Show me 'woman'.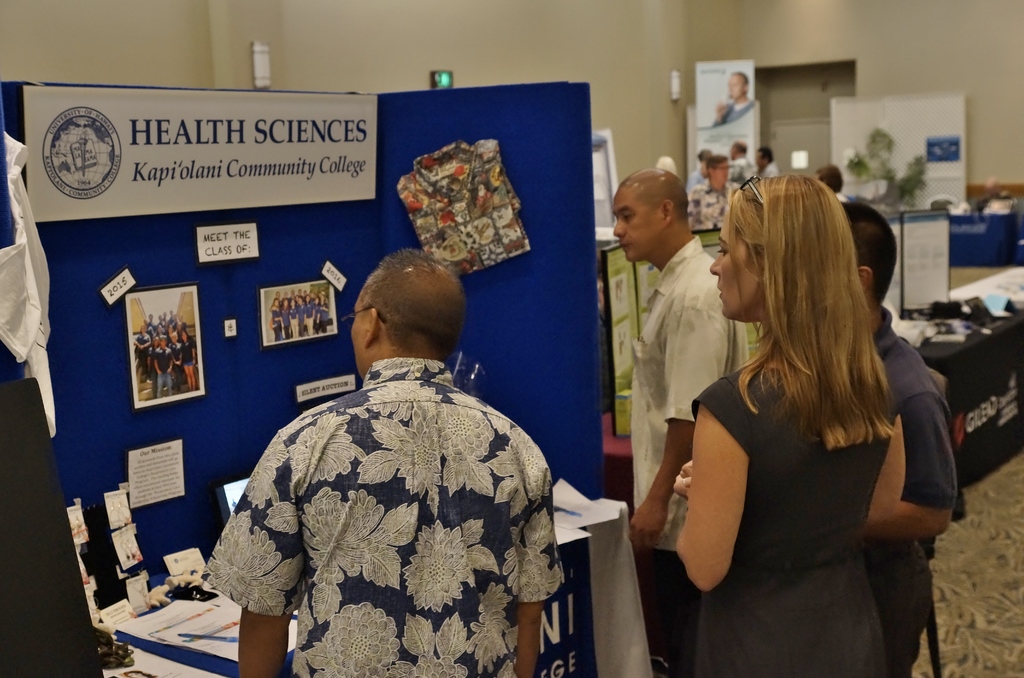
'woman' is here: [x1=646, y1=150, x2=945, y2=677].
